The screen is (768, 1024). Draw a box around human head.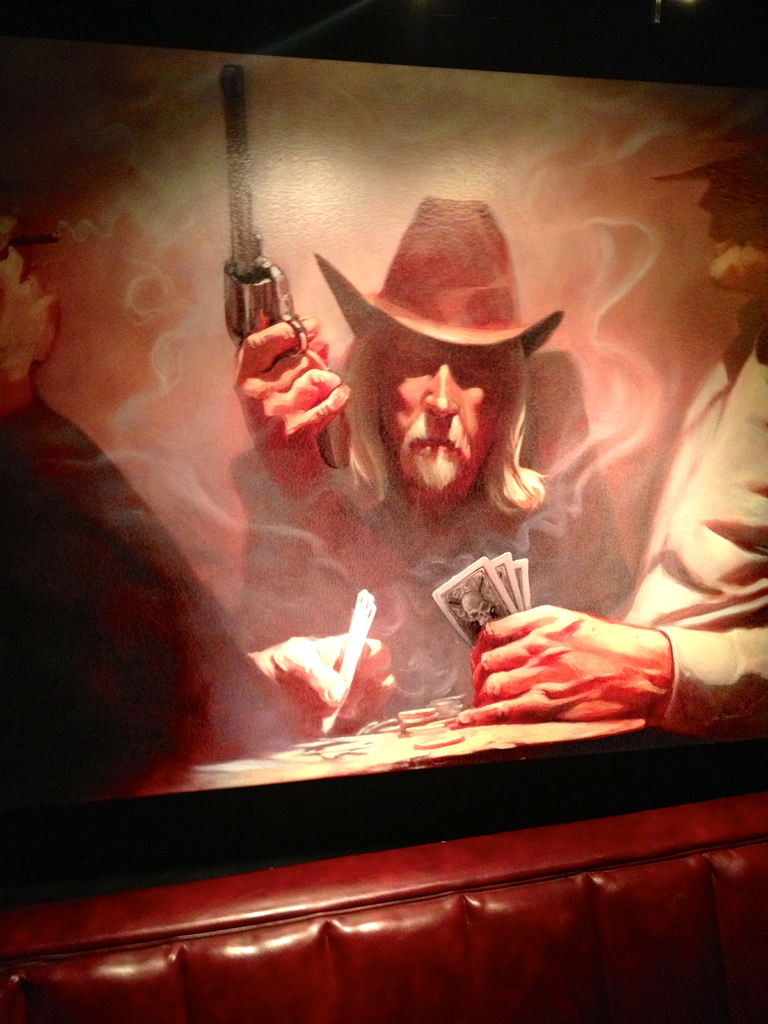
select_region(289, 193, 564, 519).
